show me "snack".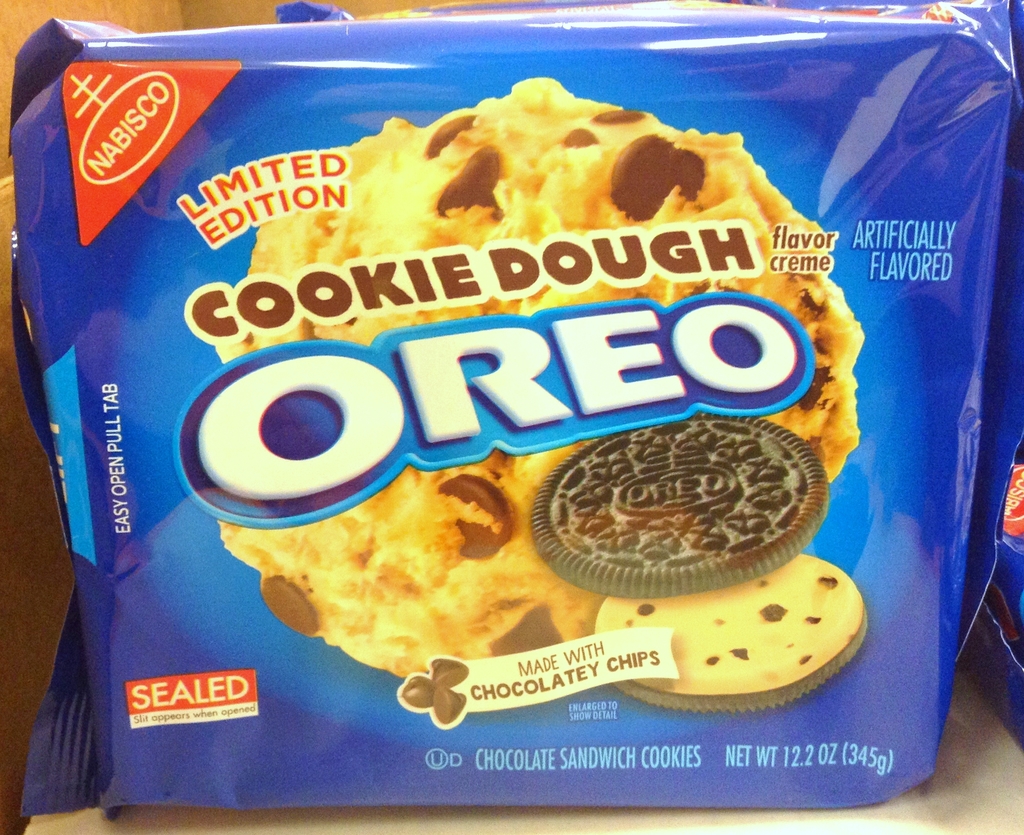
"snack" is here: Rect(526, 410, 876, 717).
